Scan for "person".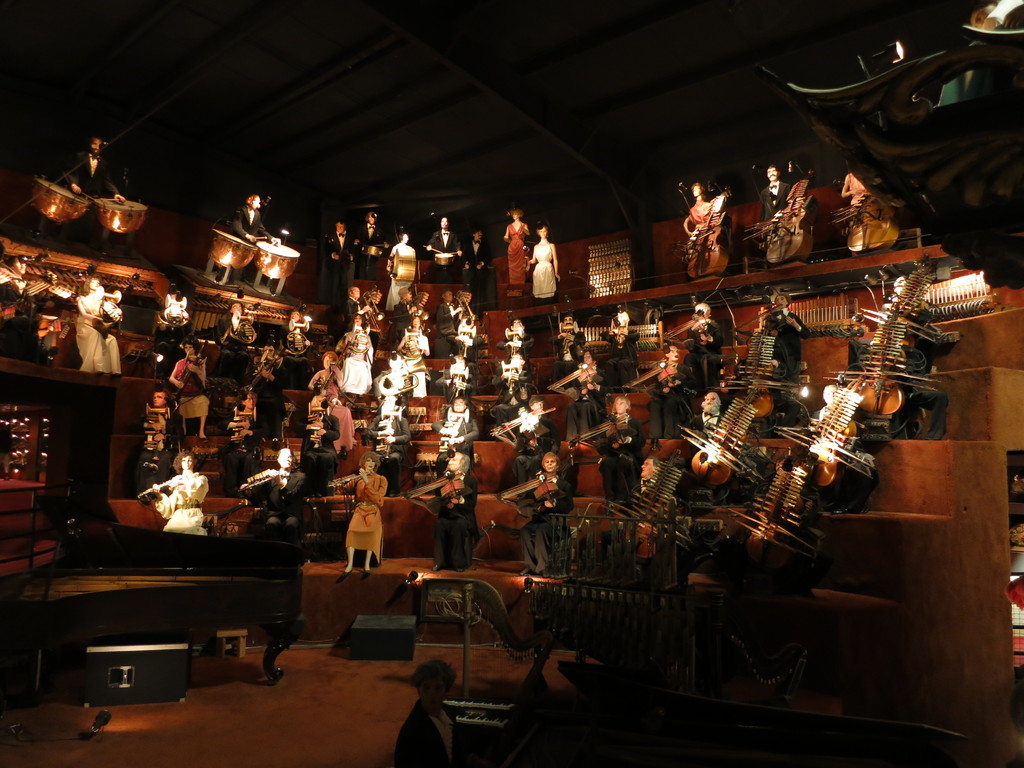
Scan result: [146, 450, 212, 534].
